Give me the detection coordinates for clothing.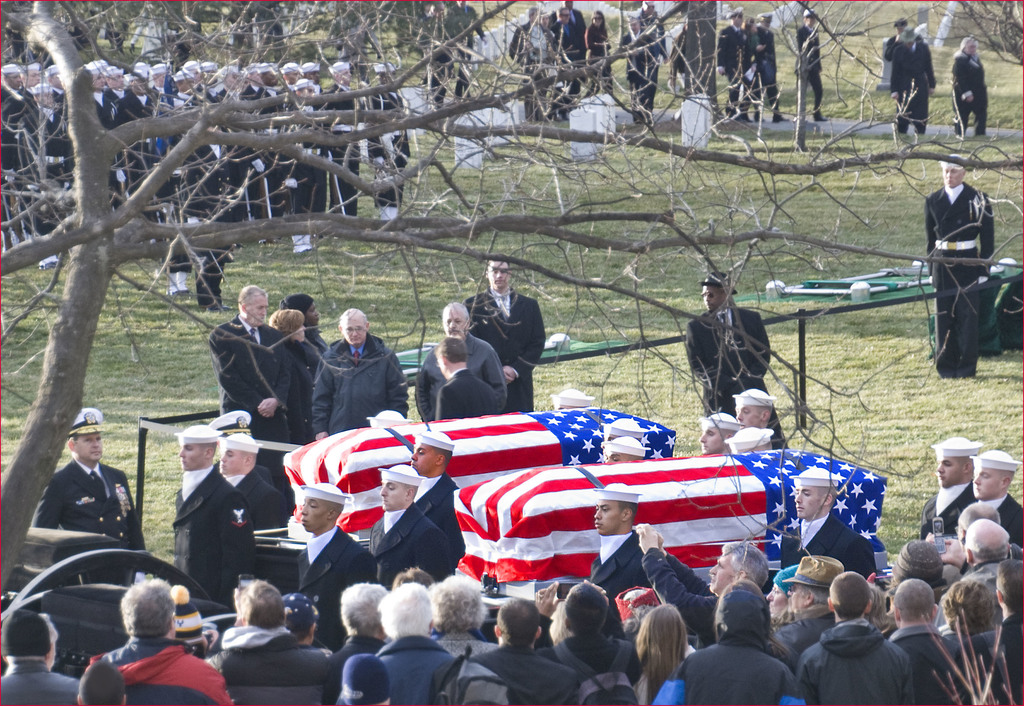
685/307/793/451.
